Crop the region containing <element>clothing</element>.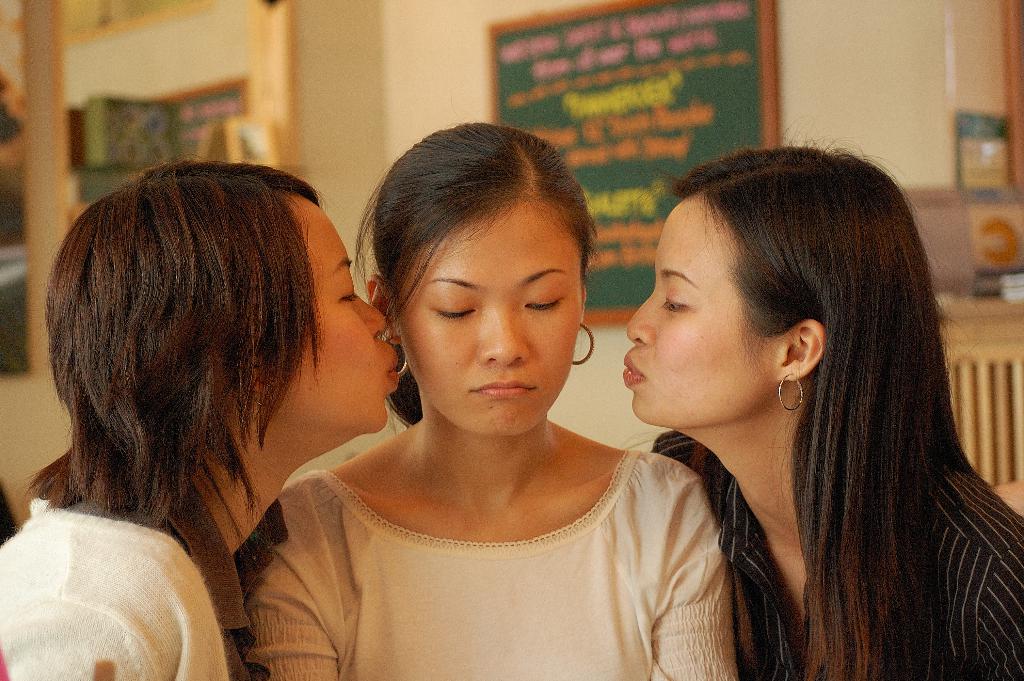
Crop region: 4/477/249/677.
